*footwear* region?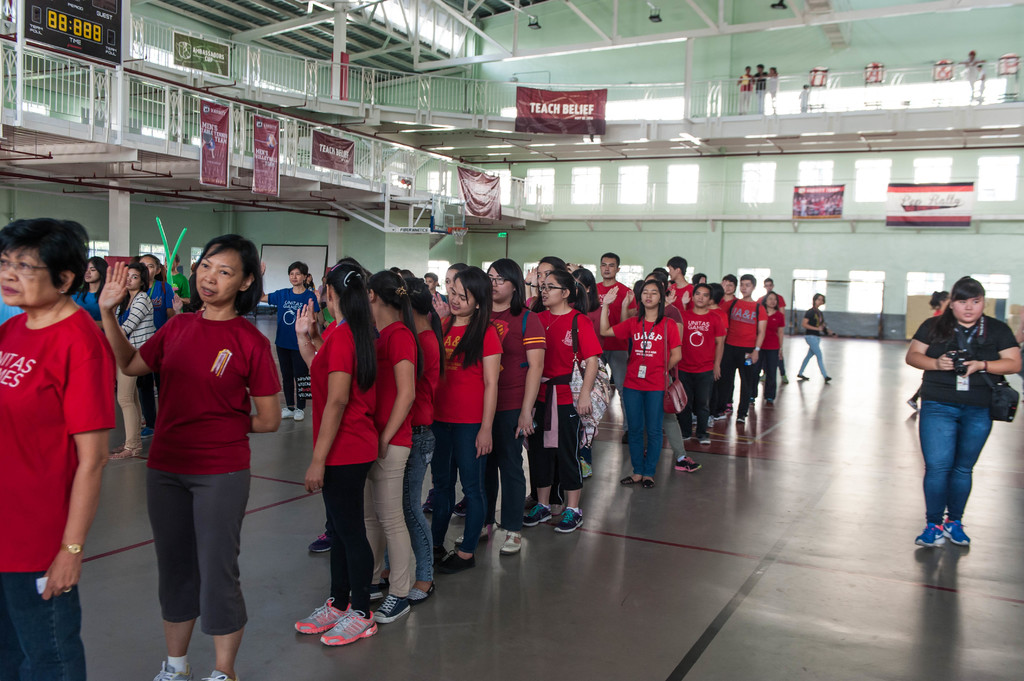
left=579, top=456, right=594, bottom=481
